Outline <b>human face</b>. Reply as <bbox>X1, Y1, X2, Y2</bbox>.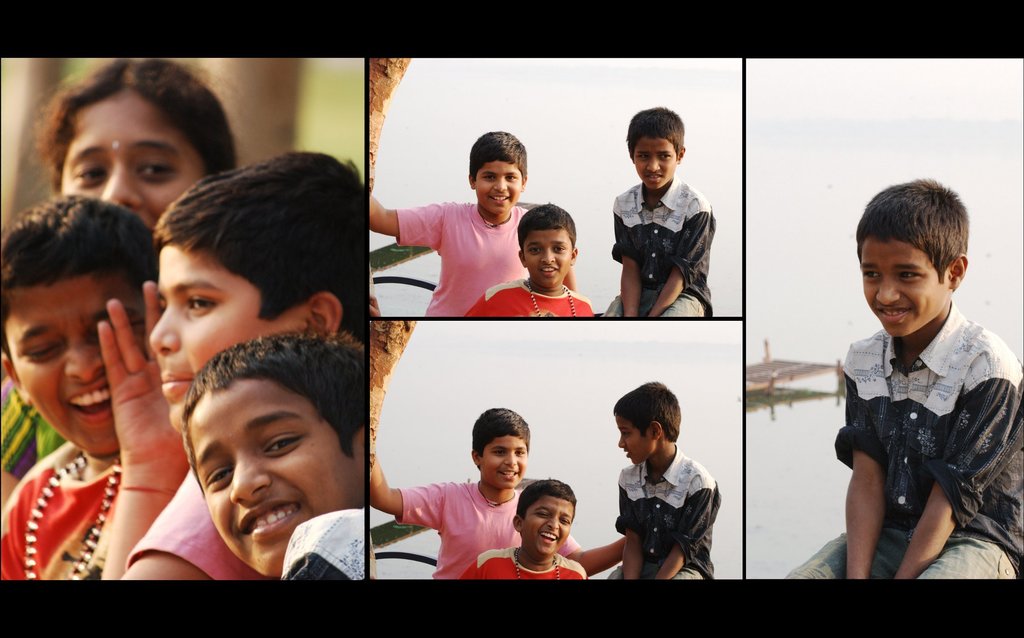
<bbox>476, 439, 526, 489</bbox>.
